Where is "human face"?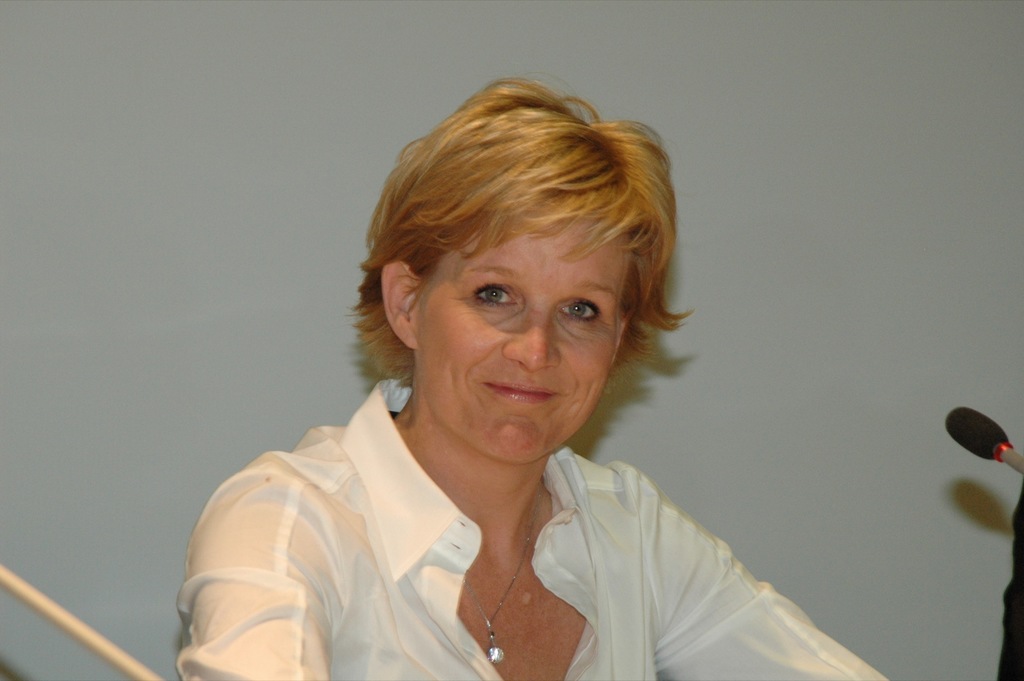
region(414, 222, 630, 467).
